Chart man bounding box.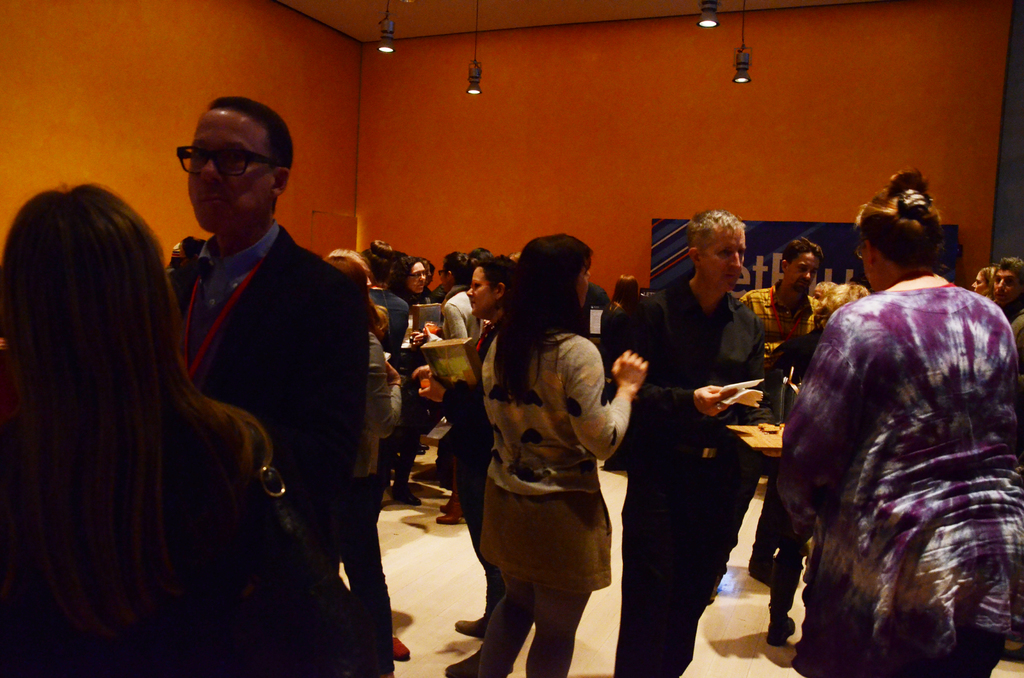
Charted: (x1=991, y1=255, x2=1023, y2=366).
